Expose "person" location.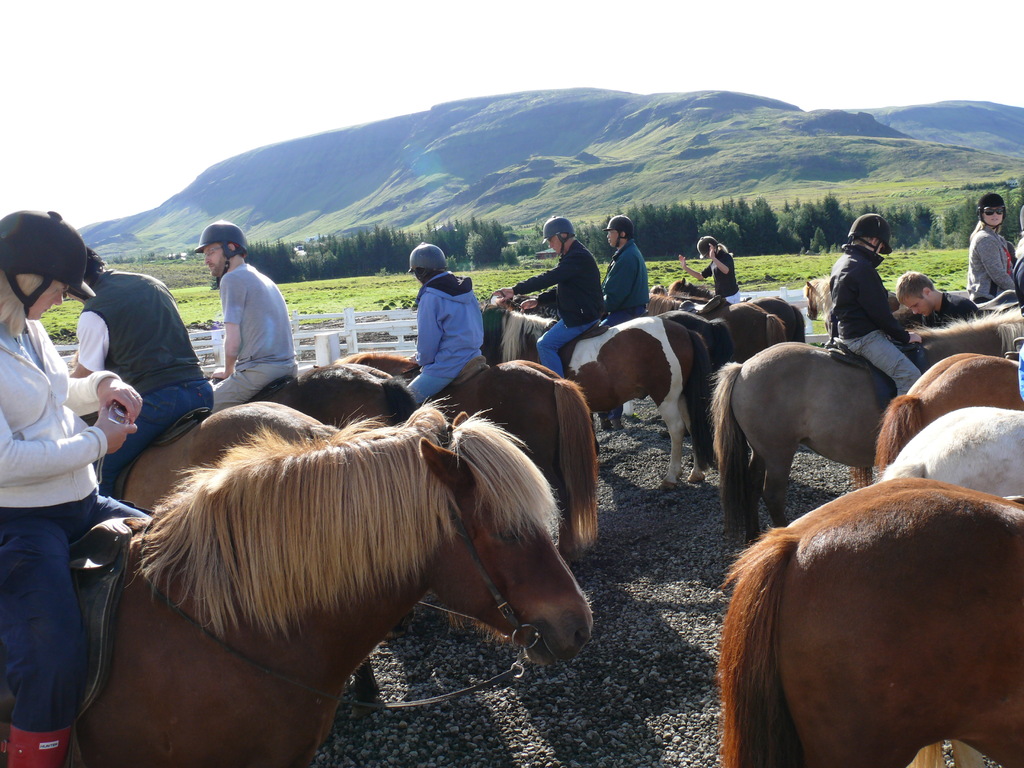
Exposed at x1=596 y1=209 x2=652 y2=429.
